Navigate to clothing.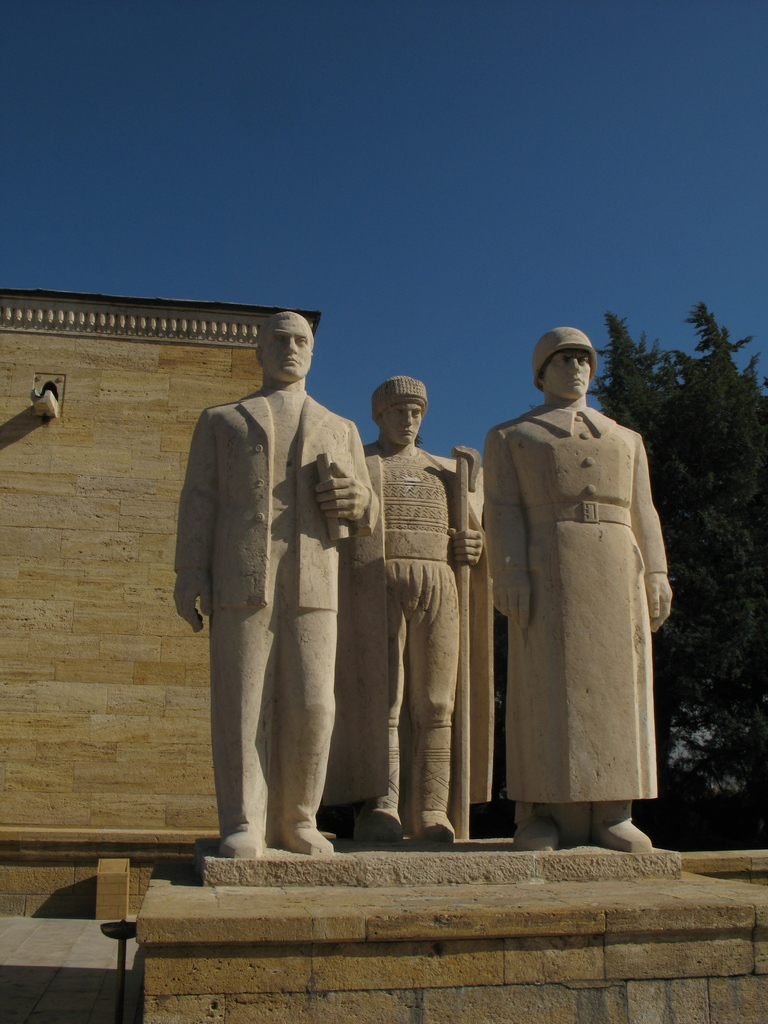
Navigation target: 182:342:385:863.
